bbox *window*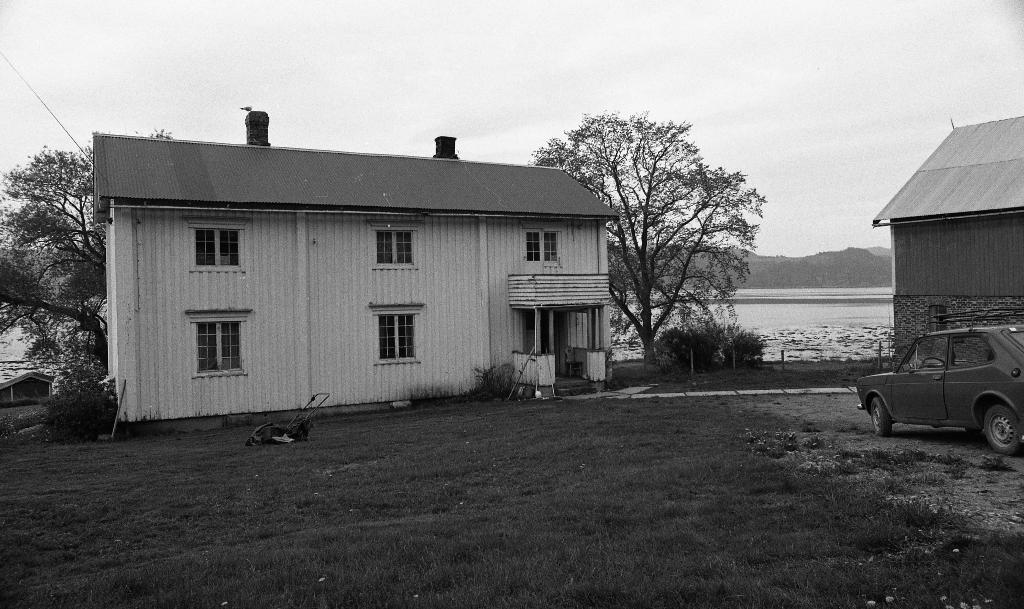
left=194, top=228, right=240, bottom=262
